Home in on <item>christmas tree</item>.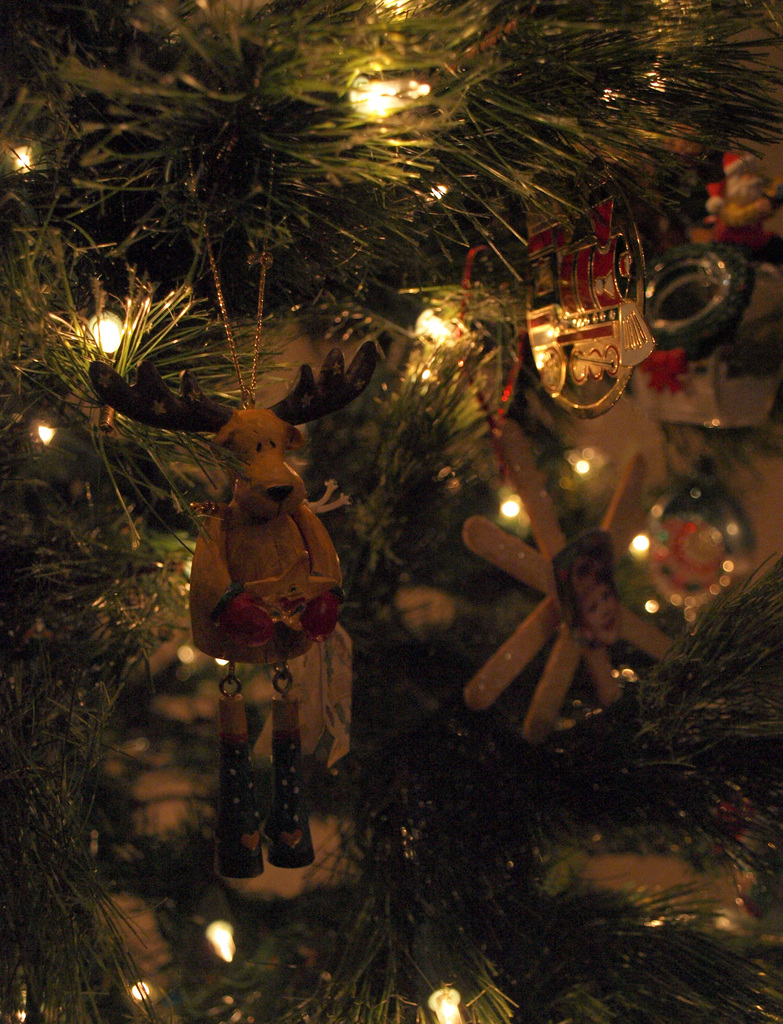
Homed in at 0,0,782,1023.
